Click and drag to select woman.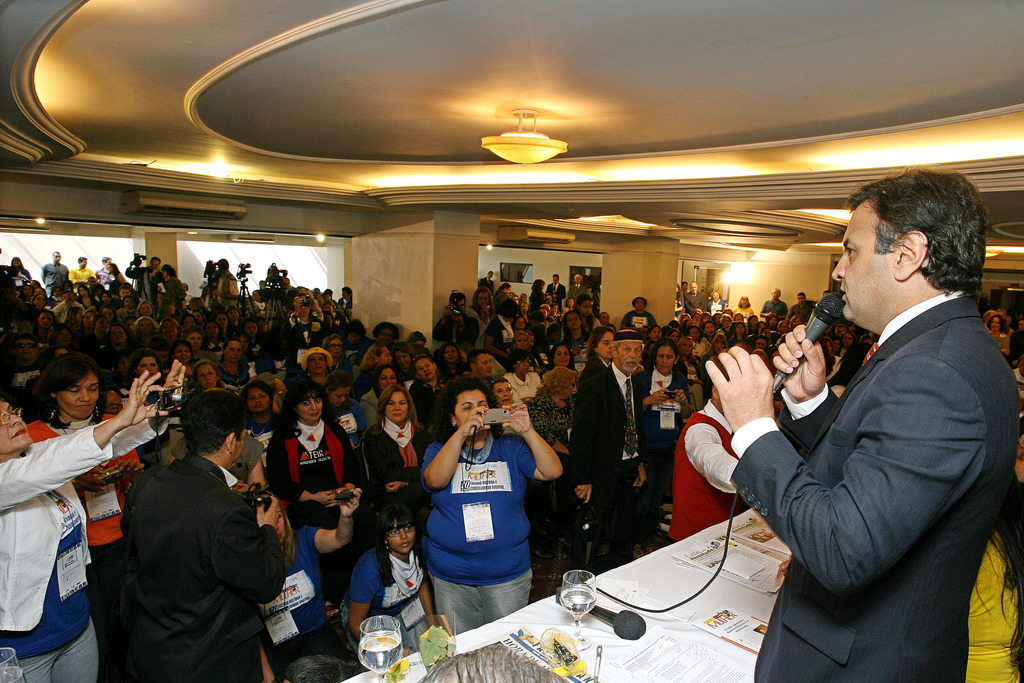
Selection: (573,325,610,389).
